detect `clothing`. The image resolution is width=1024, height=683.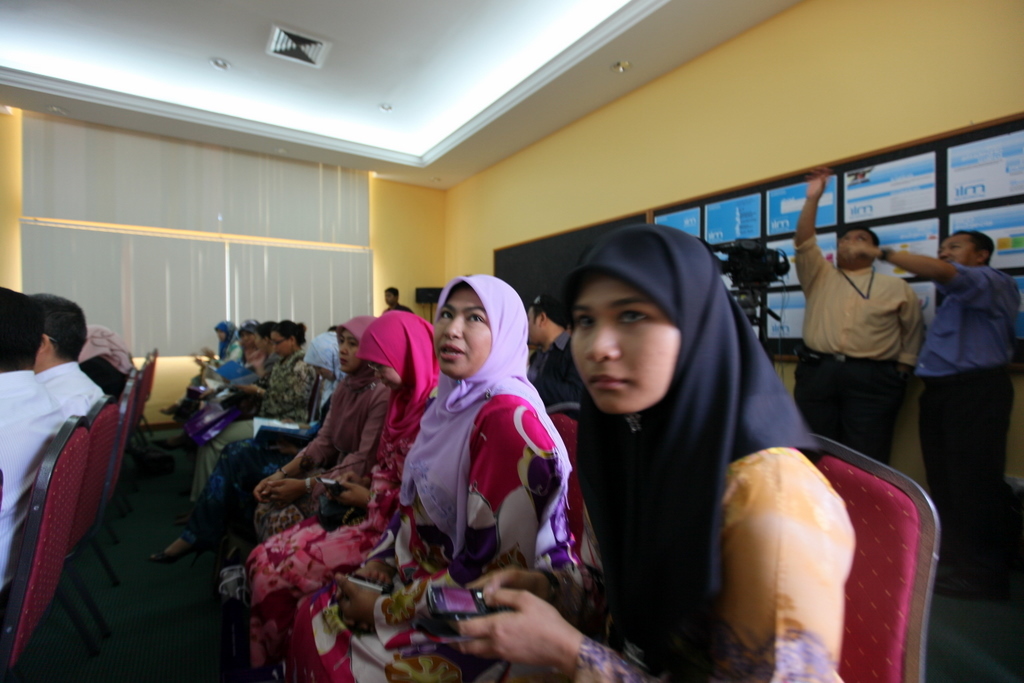
x1=790, y1=238, x2=928, y2=485.
